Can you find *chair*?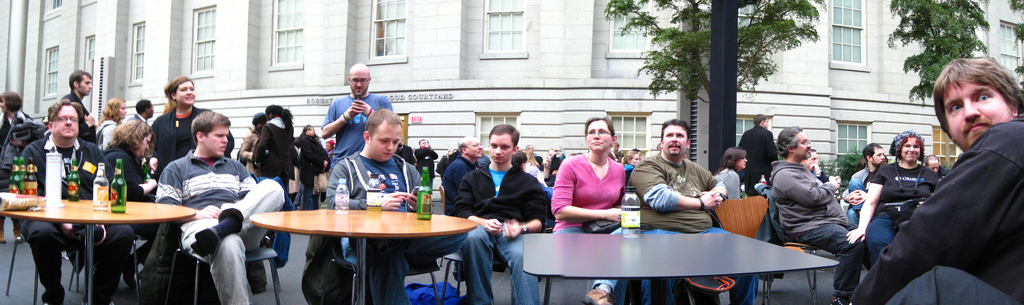
Yes, bounding box: (left=714, top=191, right=770, bottom=237).
